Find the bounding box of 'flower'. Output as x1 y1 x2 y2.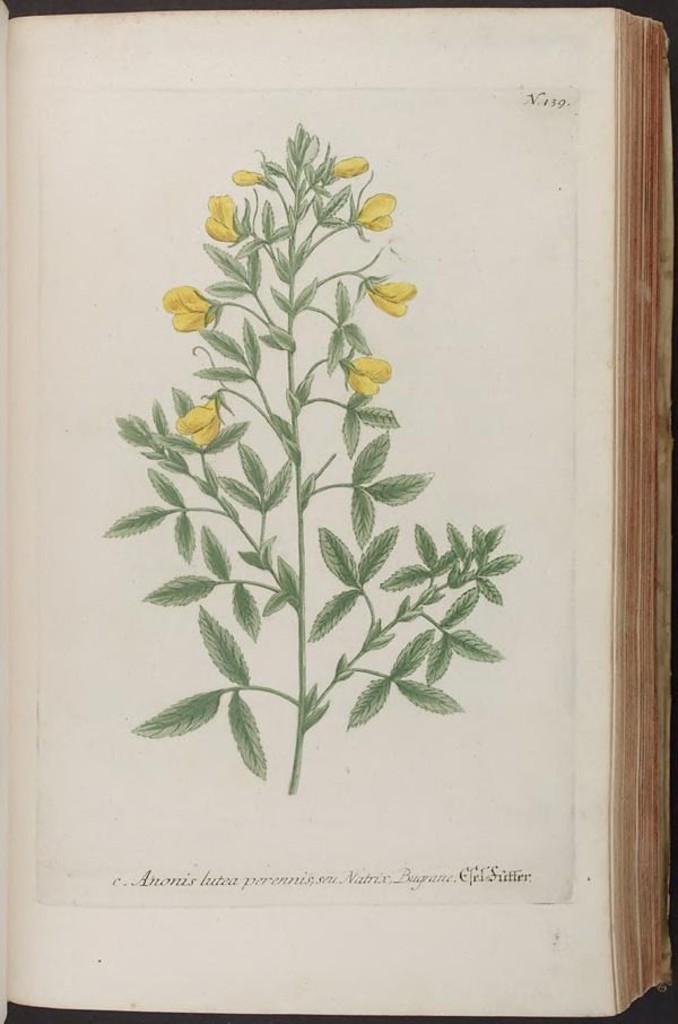
332 153 368 182.
